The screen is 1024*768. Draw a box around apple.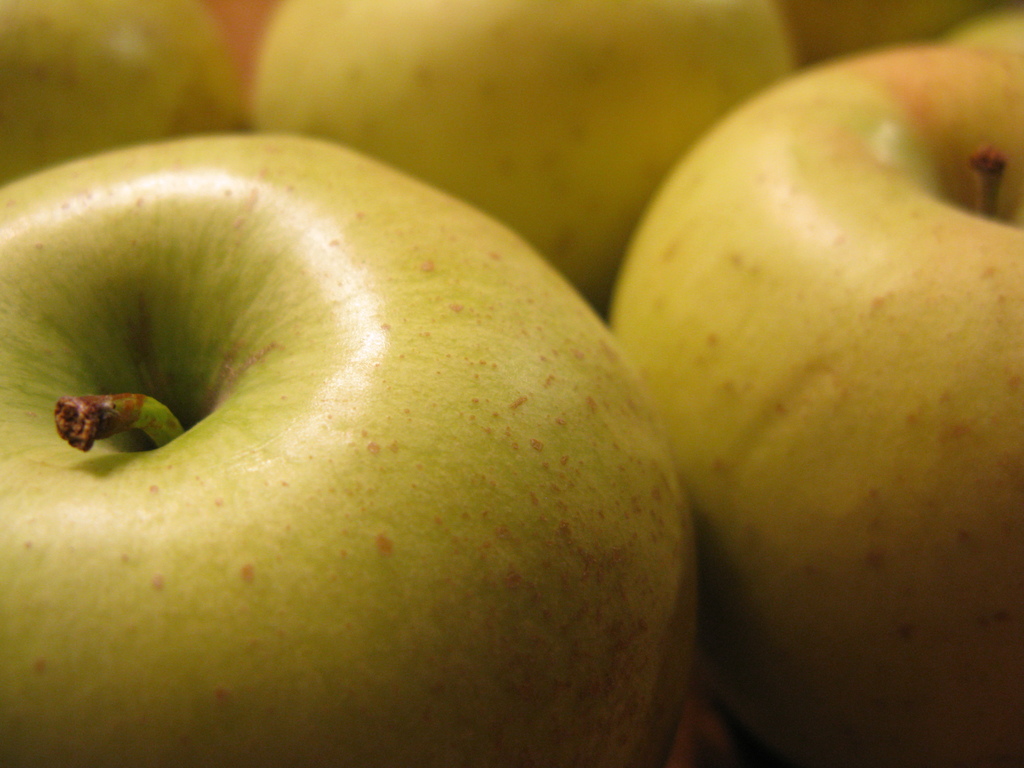
x1=602, y1=38, x2=1023, y2=767.
